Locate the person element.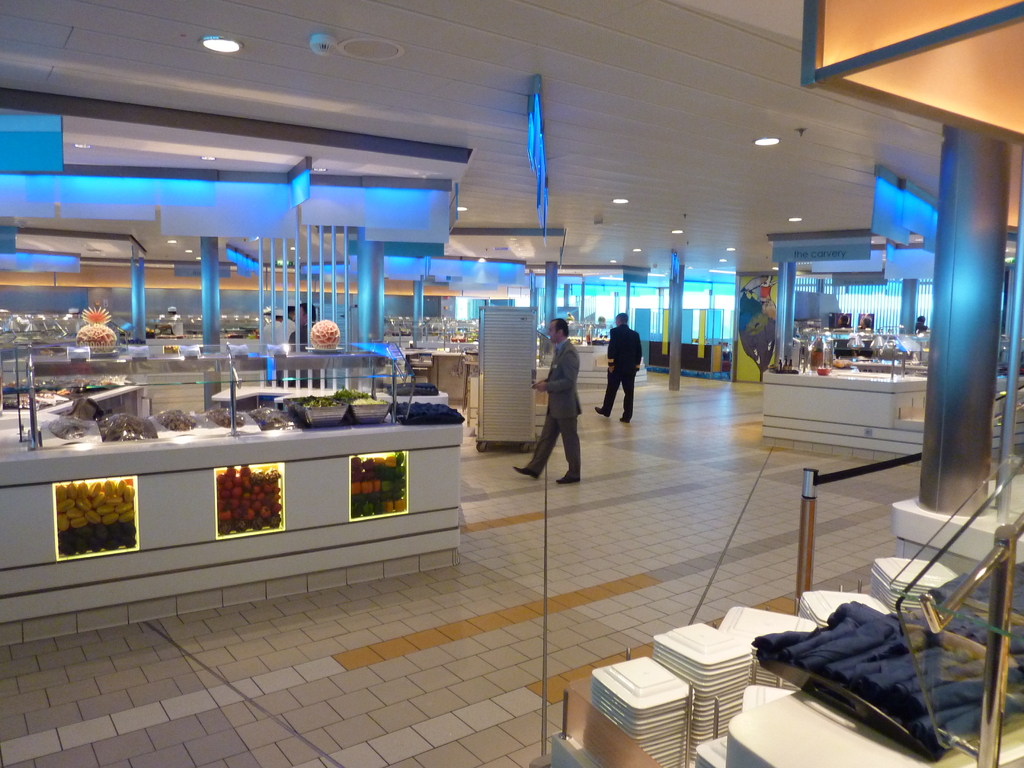
Element bbox: {"left": 858, "top": 314, "right": 876, "bottom": 331}.
